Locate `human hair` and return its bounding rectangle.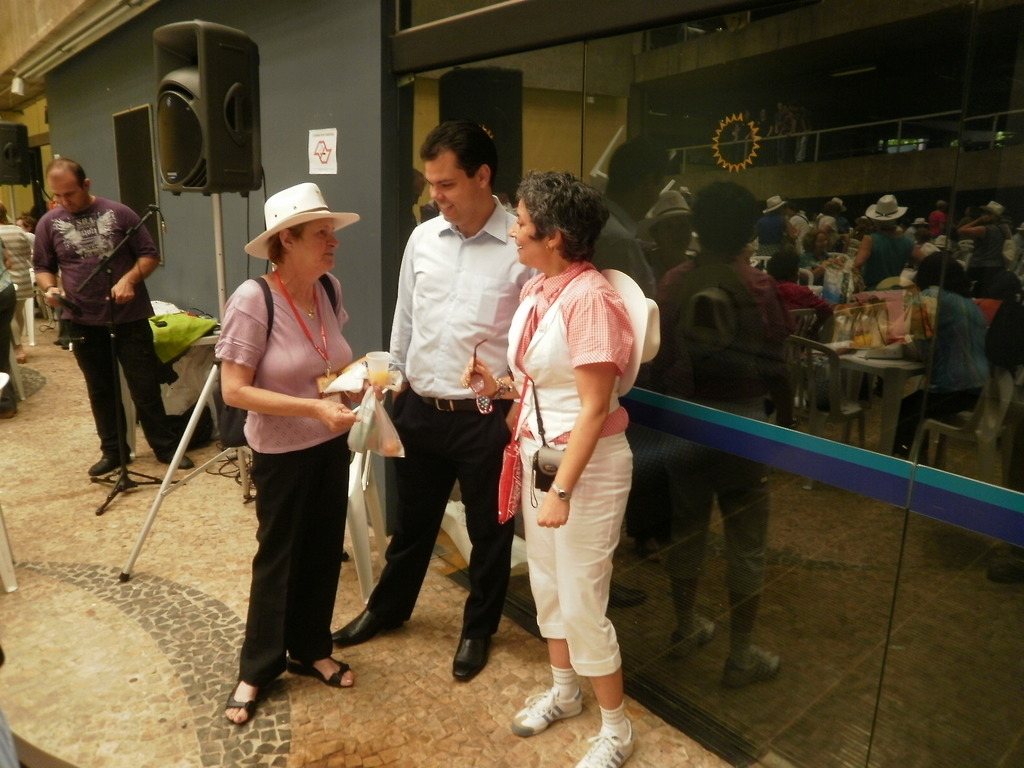
{"x1": 267, "y1": 224, "x2": 307, "y2": 269}.
